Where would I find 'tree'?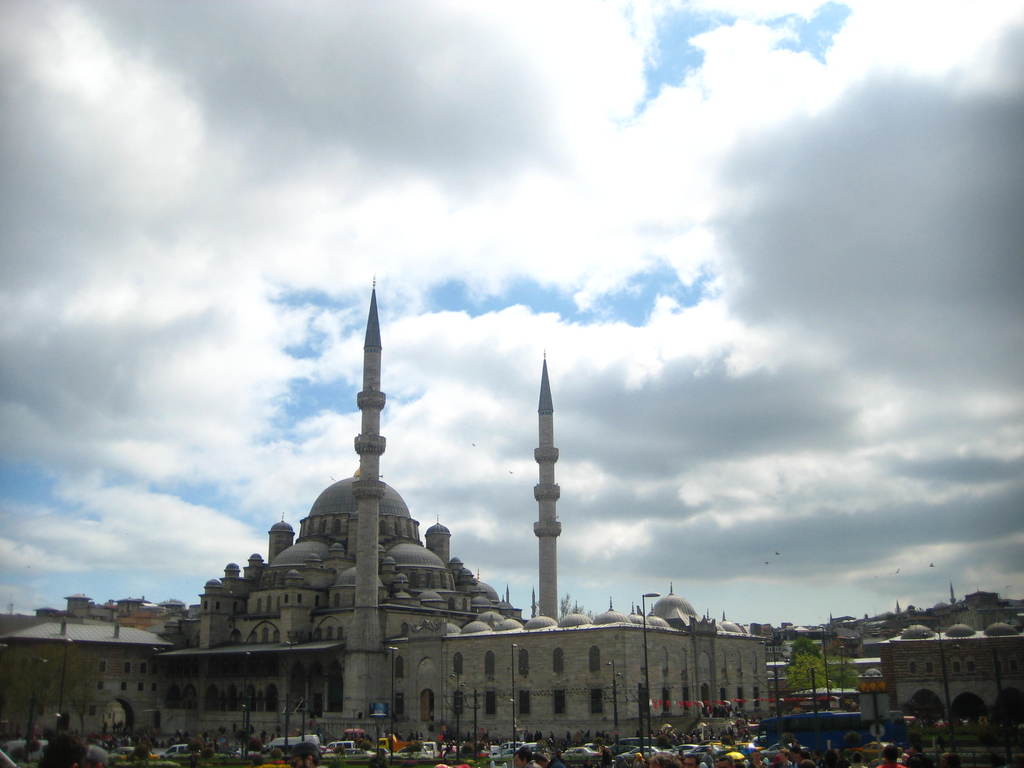
At l=790, t=637, r=823, b=667.
